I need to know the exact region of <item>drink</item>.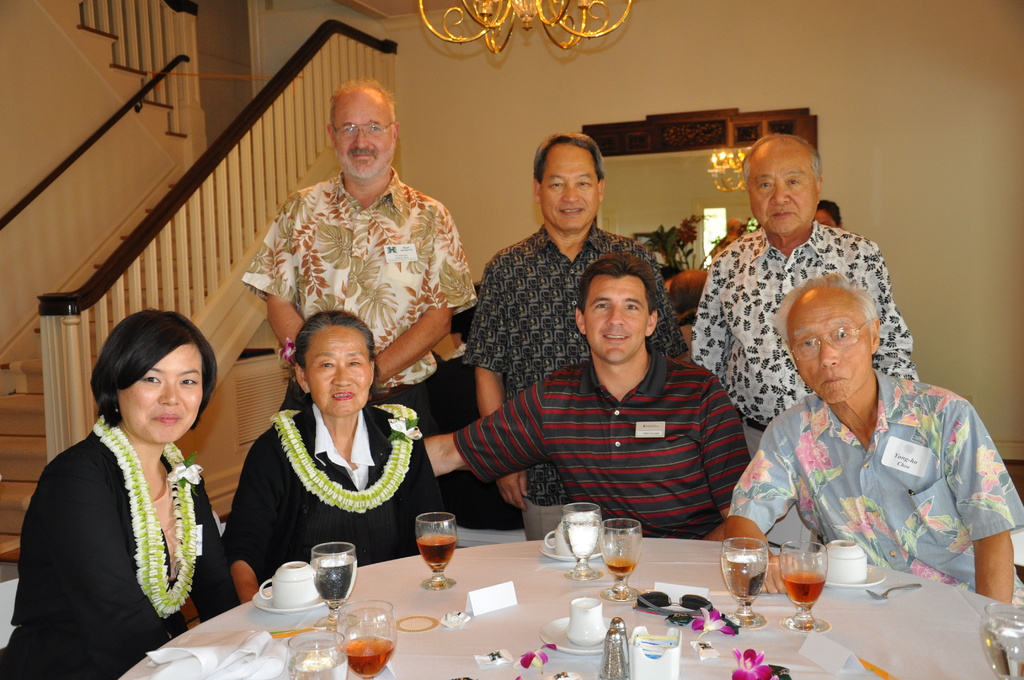
Region: (left=787, top=580, right=821, bottom=604).
